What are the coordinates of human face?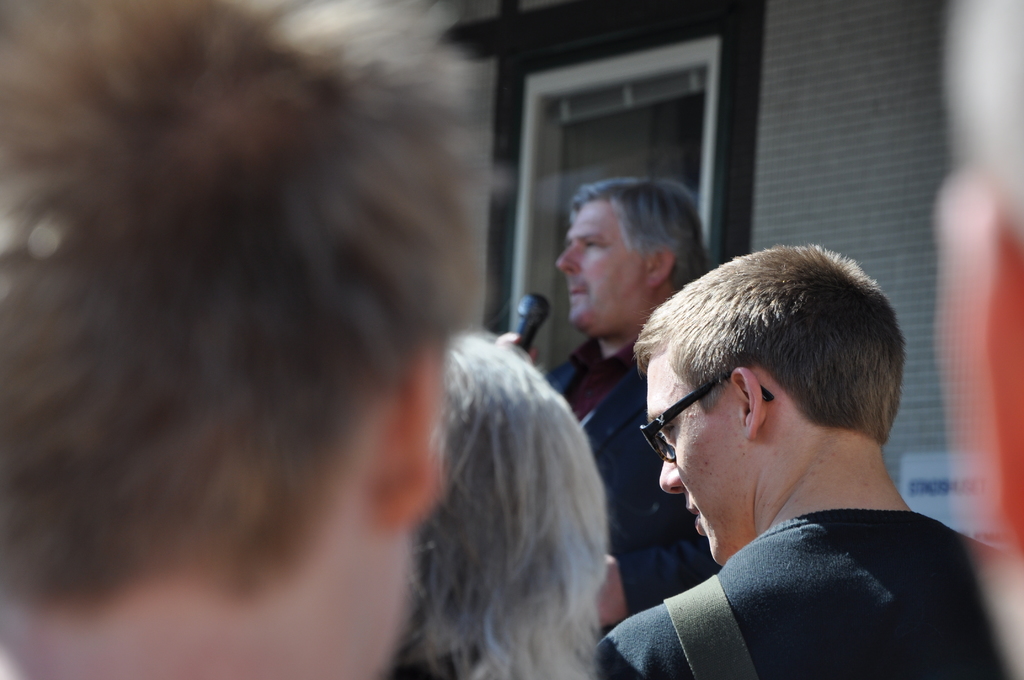
<region>648, 354, 746, 568</region>.
